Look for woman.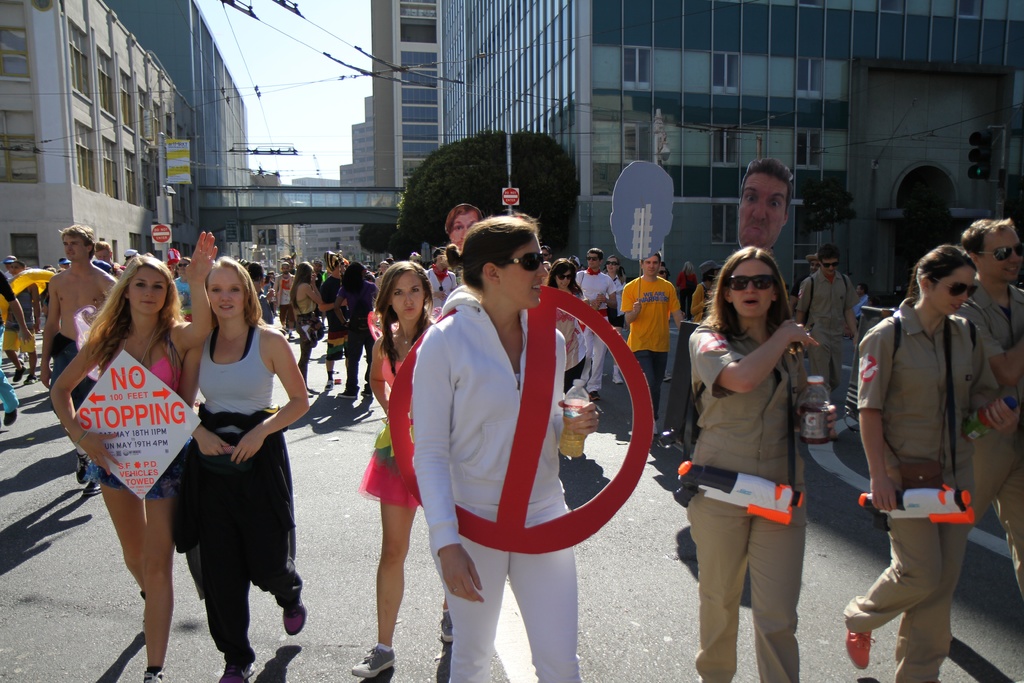
Found: box(349, 258, 454, 679).
